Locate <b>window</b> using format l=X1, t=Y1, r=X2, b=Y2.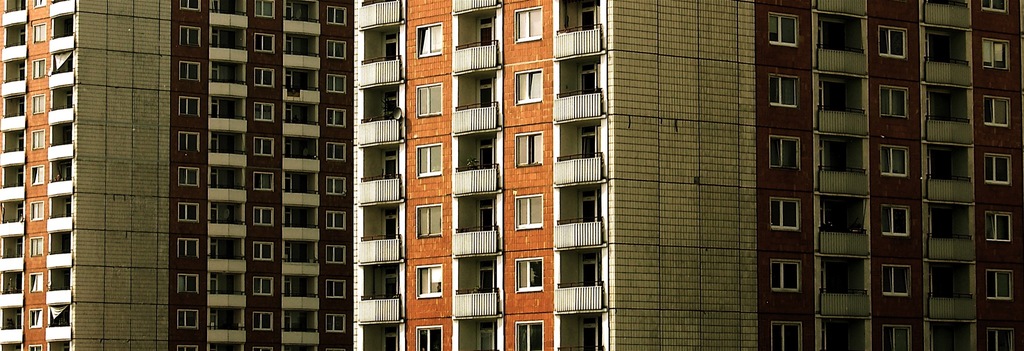
l=253, t=67, r=273, b=89.
